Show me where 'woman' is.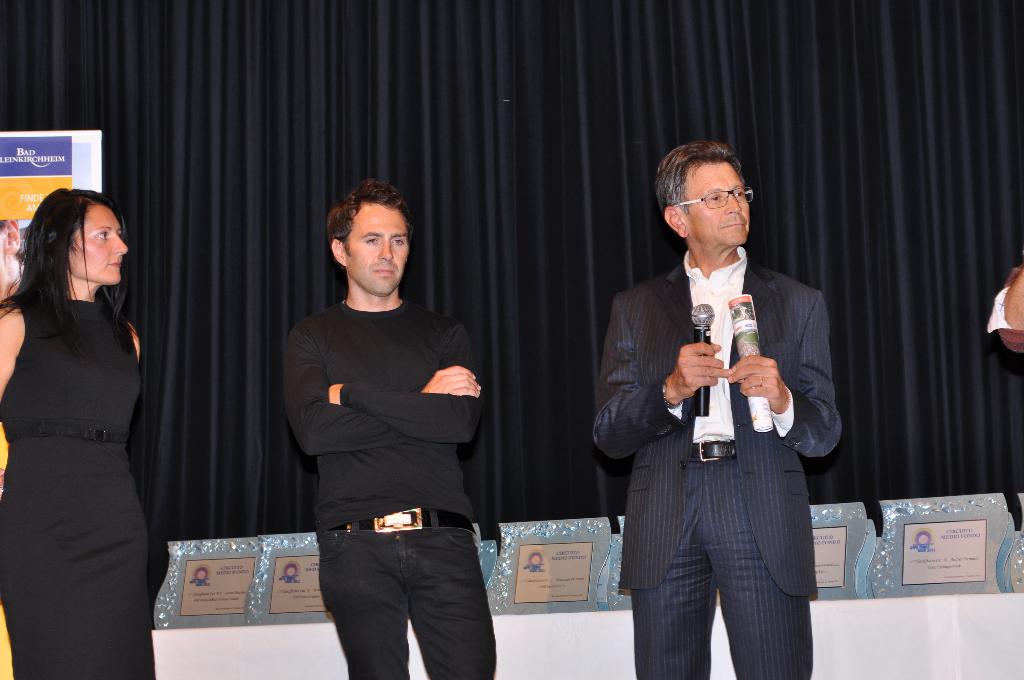
'woman' is at {"x1": 4, "y1": 162, "x2": 168, "y2": 656}.
